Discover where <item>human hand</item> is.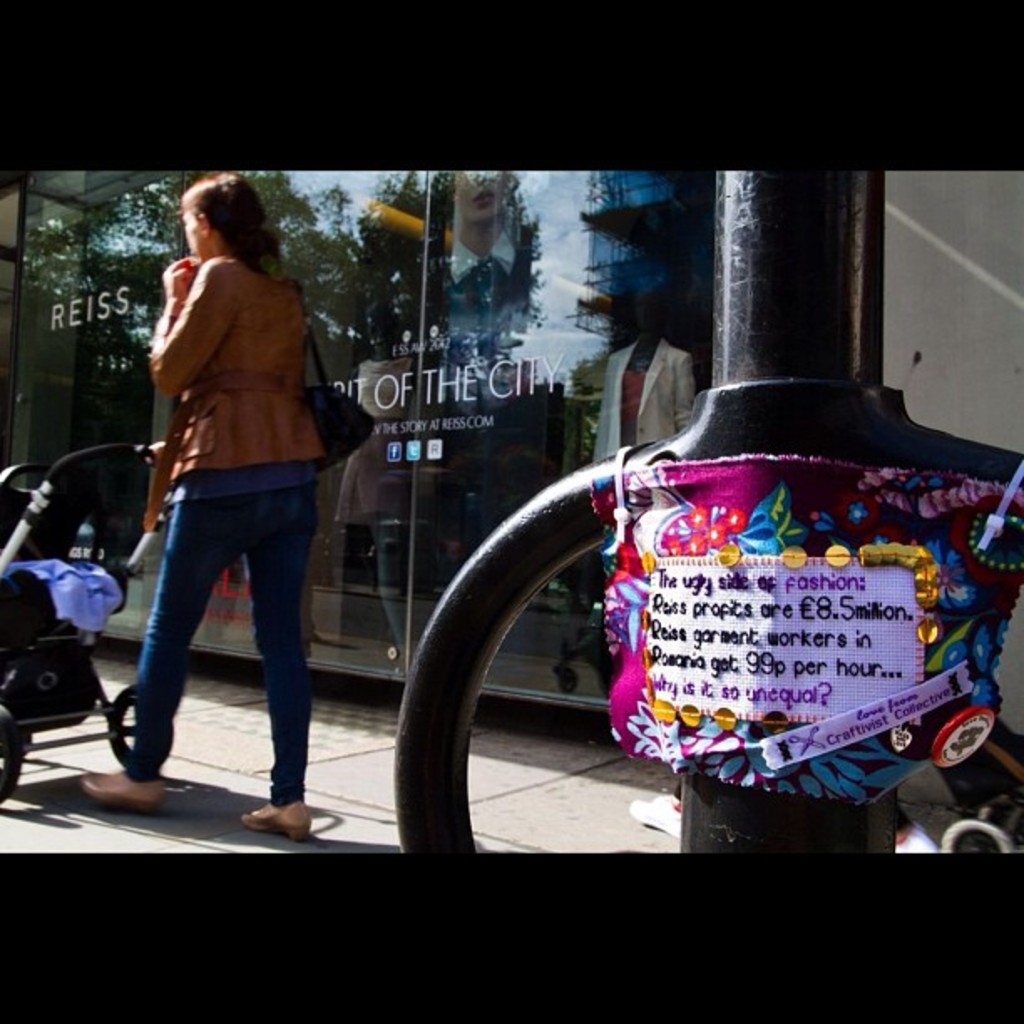
Discovered at (164,256,201,301).
